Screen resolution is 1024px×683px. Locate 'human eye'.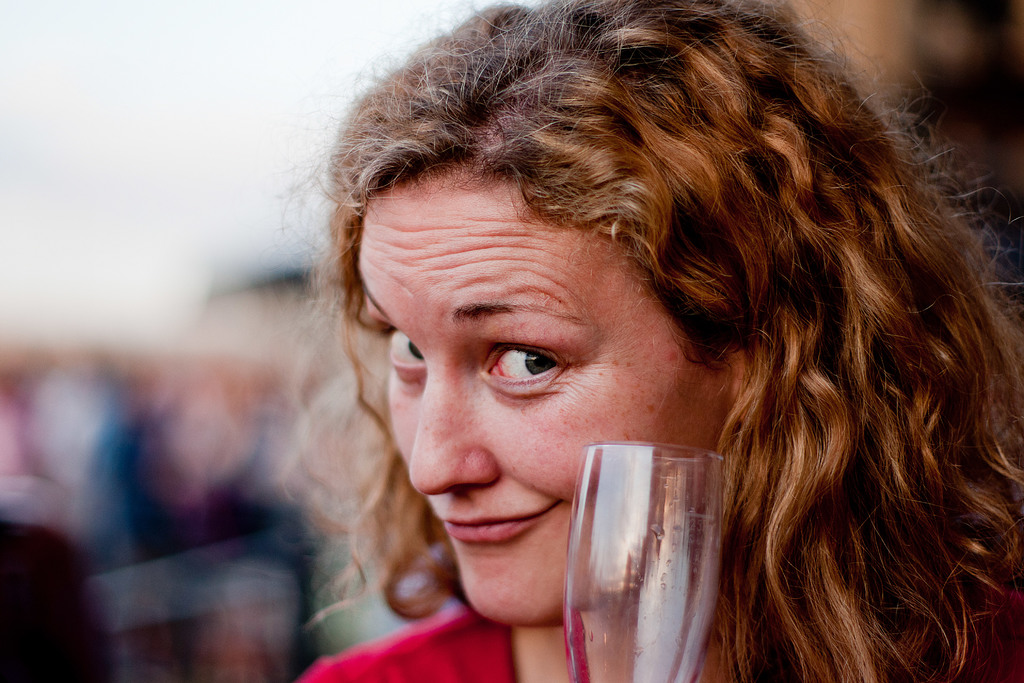
{"x1": 474, "y1": 337, "x2": 575, "y2": 399}.
